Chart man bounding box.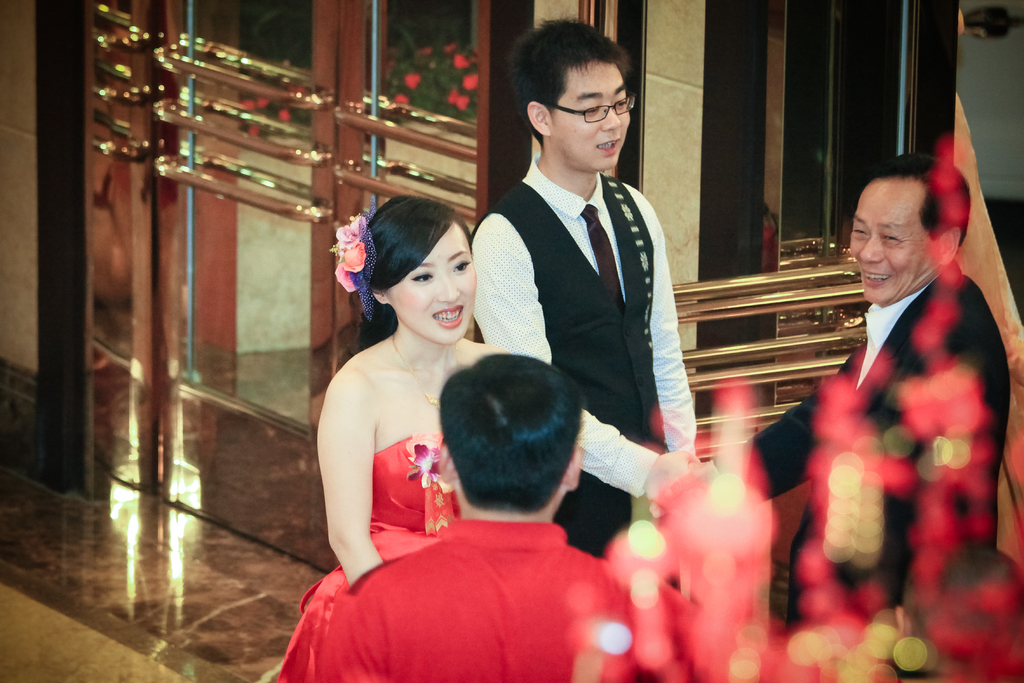
Charted: [317, 352, 724, 682].
